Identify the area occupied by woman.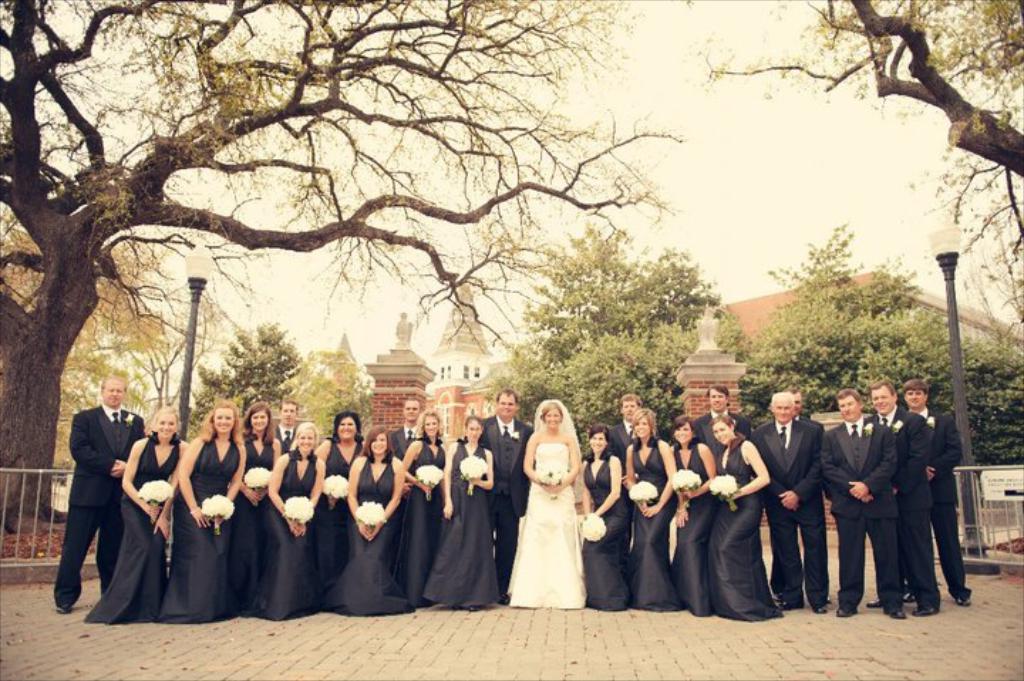
Area: bbox=[711, 424, 781, 614].
